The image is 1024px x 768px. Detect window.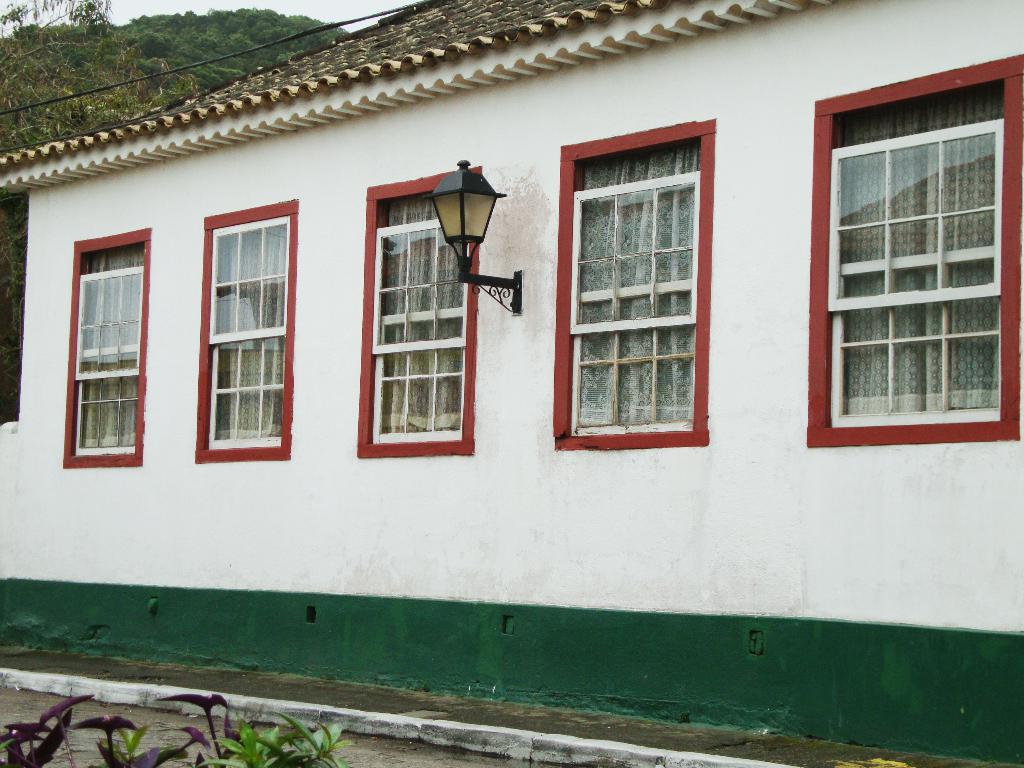
Detection: locate(59, 225, 154, 470).
